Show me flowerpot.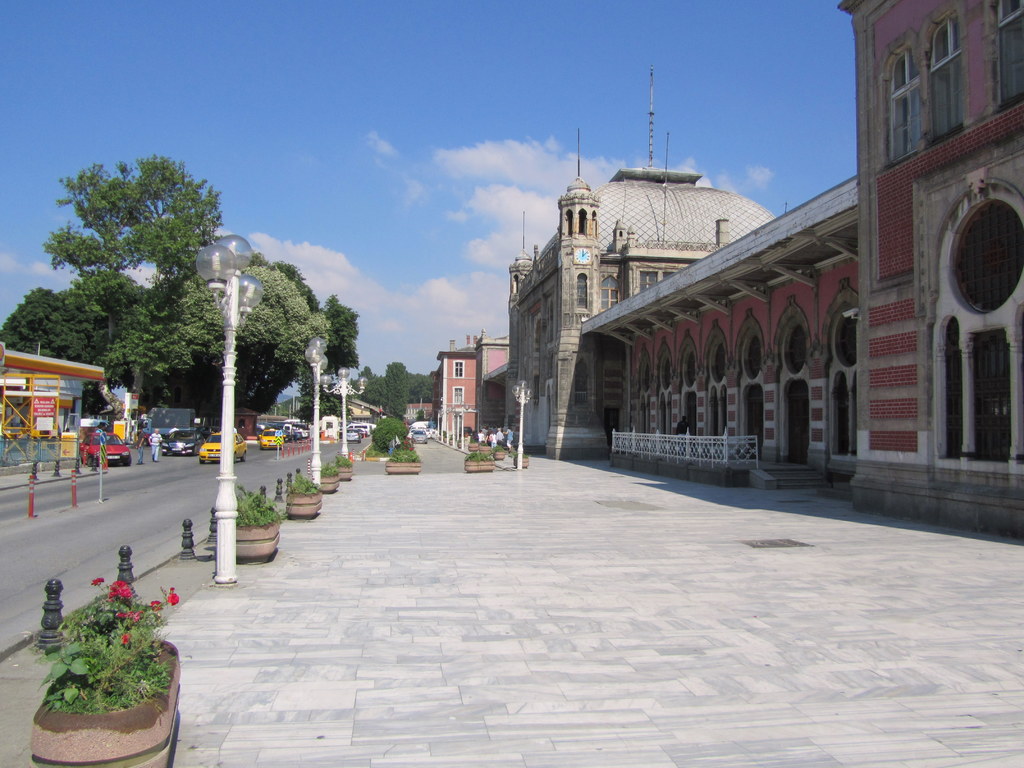
flowerpot is here: x1=386 y1=461 x2=420 y2=474.
